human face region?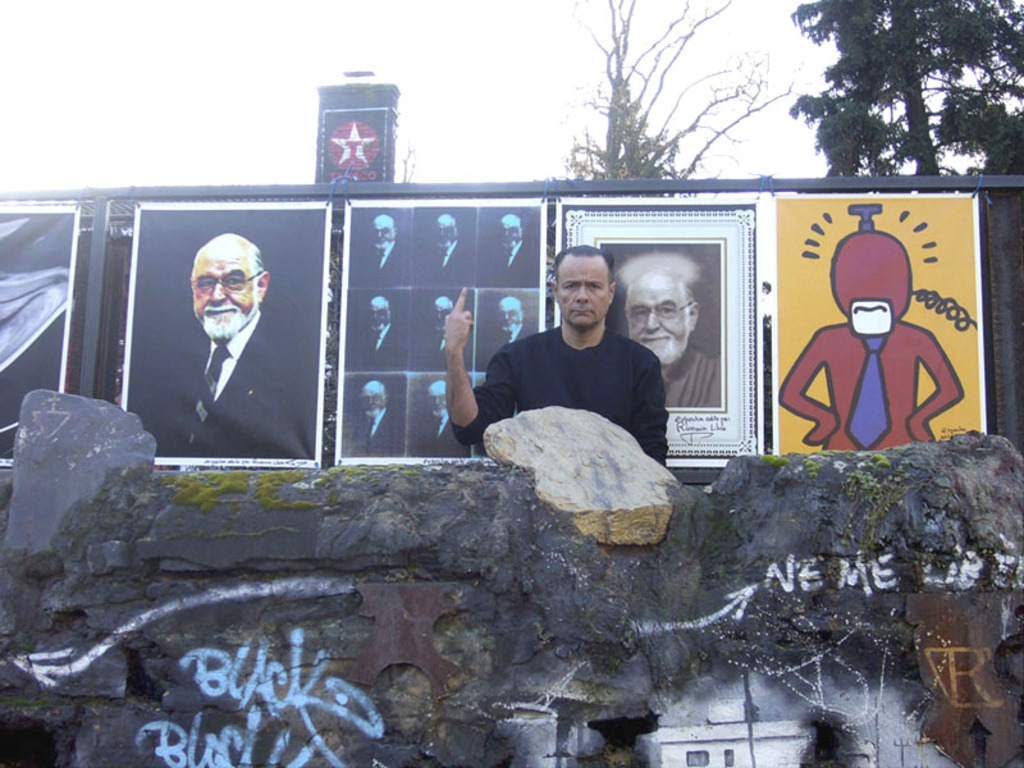
left=622, top=269, right=686, bottom=365
